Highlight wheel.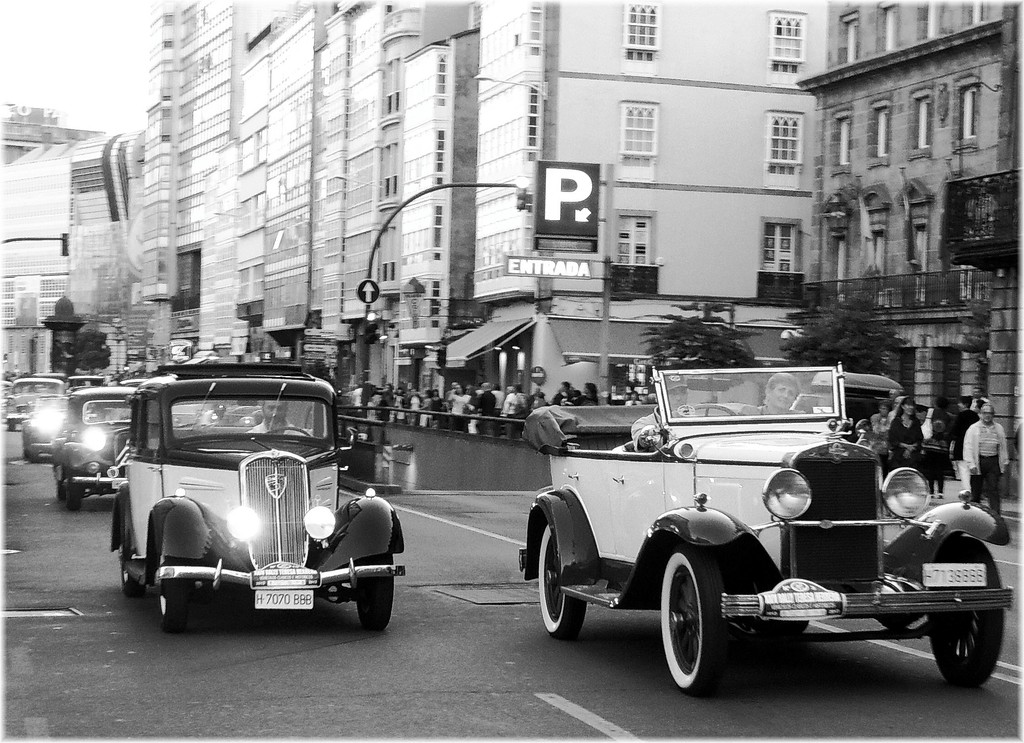
Highlighted region: box=[665, 567, 732, 697].
